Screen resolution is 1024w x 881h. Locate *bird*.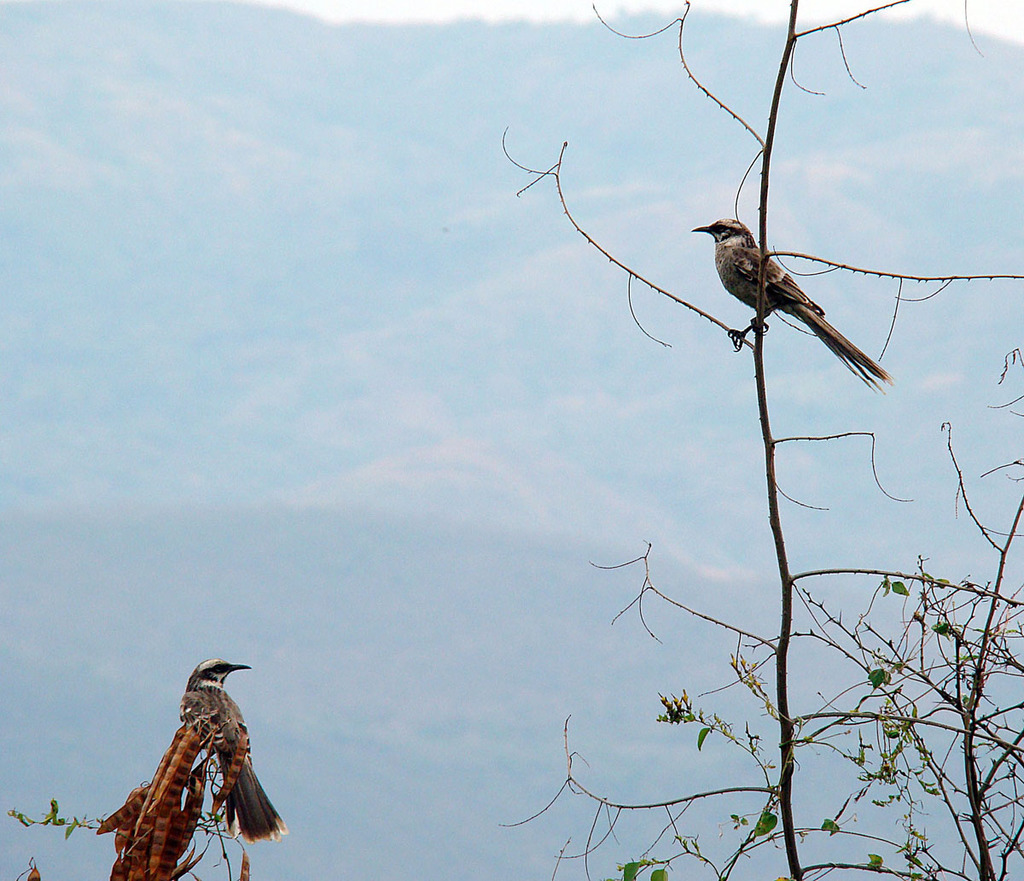
rect(182, 652, 288, 844).
